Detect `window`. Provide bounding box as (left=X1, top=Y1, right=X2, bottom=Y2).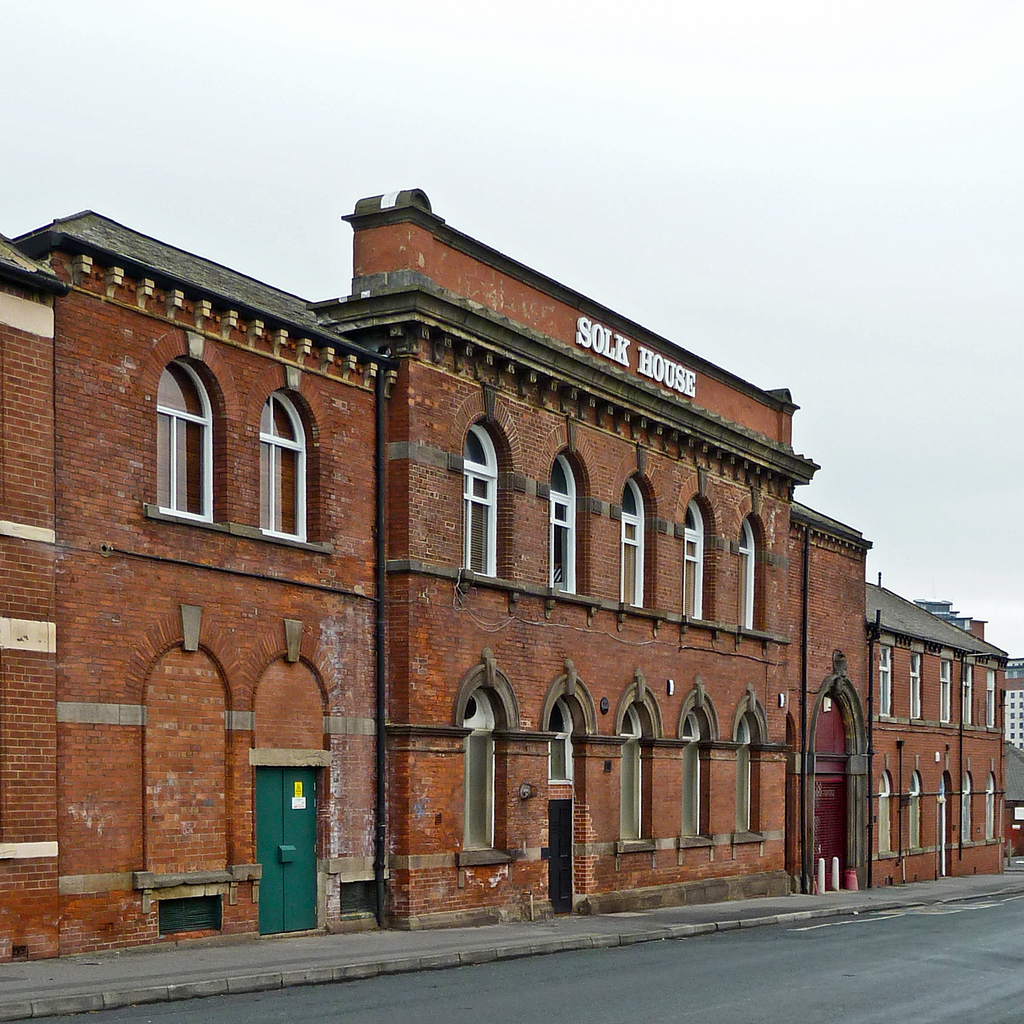
(left=140, top=330, right=226, bottom=536).
